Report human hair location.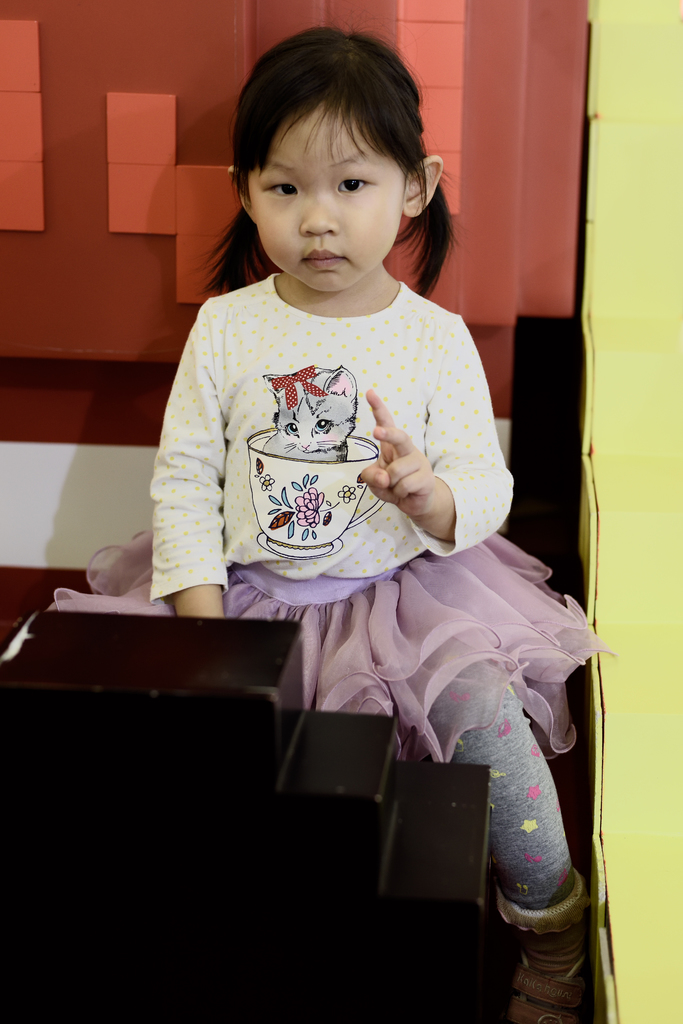
Report: [x1=204, y1=33, x2=453, y2=318].
